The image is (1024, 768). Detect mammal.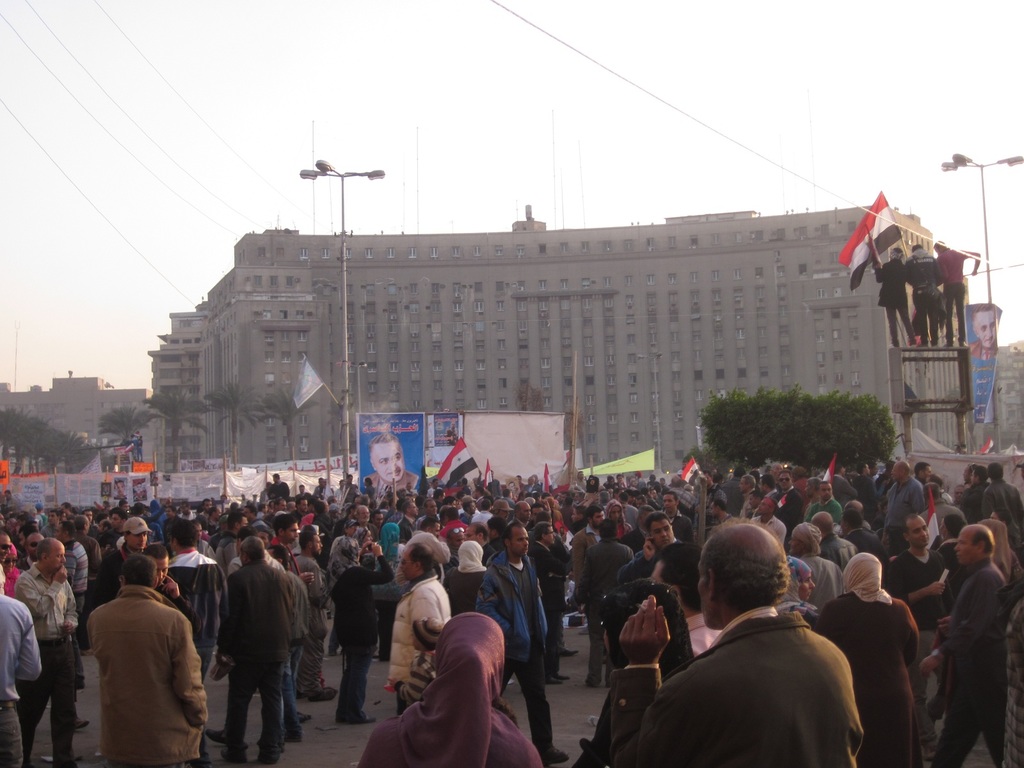
Detection: box(967, 302, 1003, 356).
